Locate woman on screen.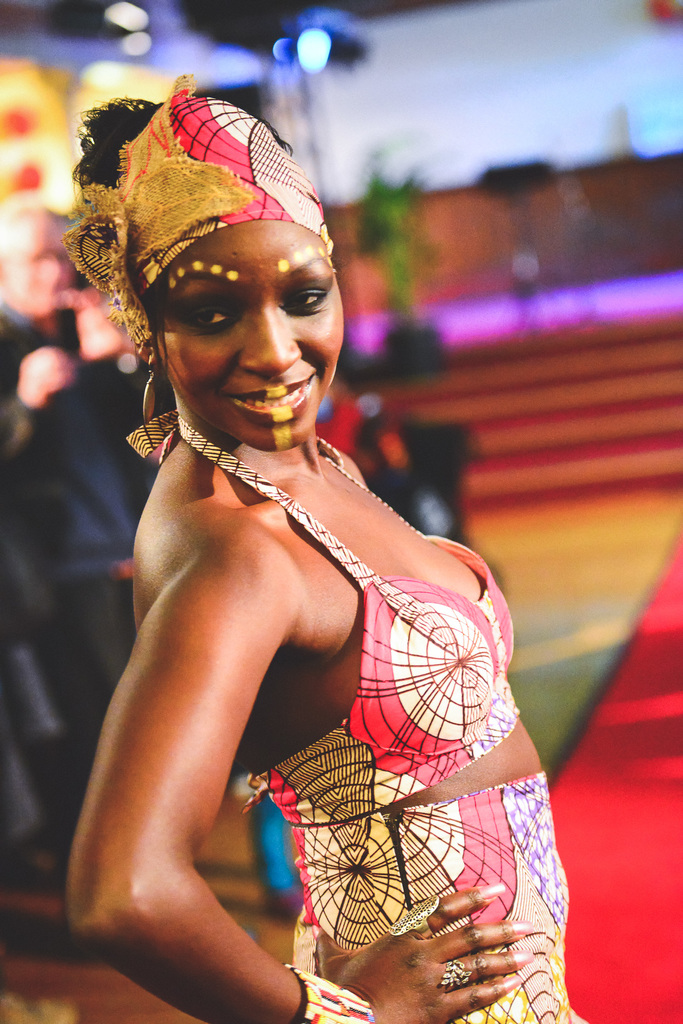
On screen at bbox=(47, 79, 557, 1023).
